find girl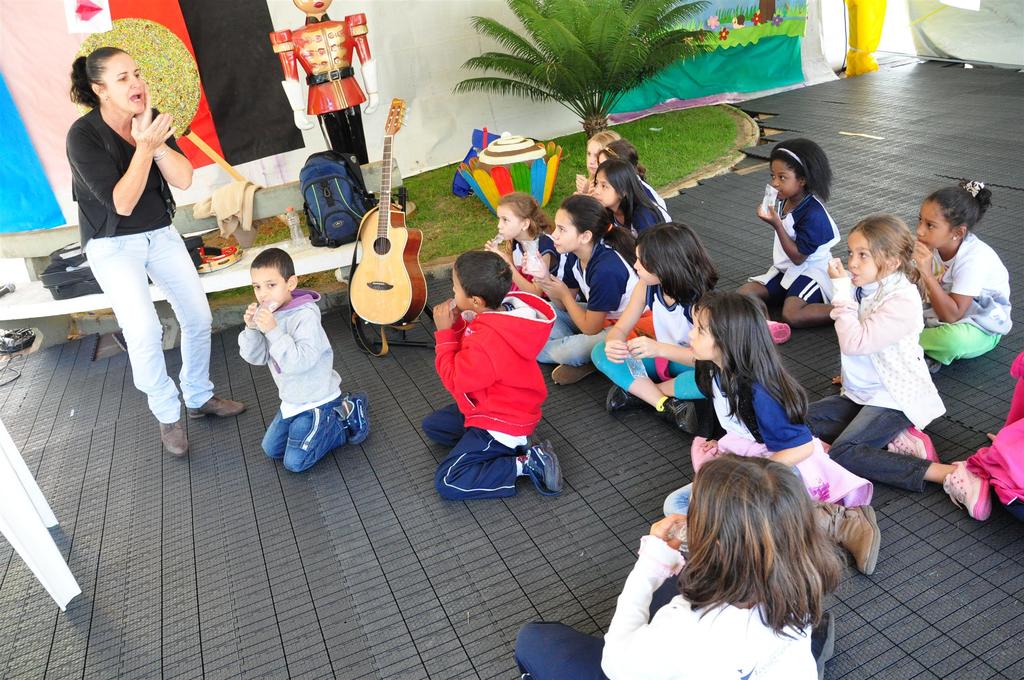
[left=514, top=451, right=847, bottom=679]
